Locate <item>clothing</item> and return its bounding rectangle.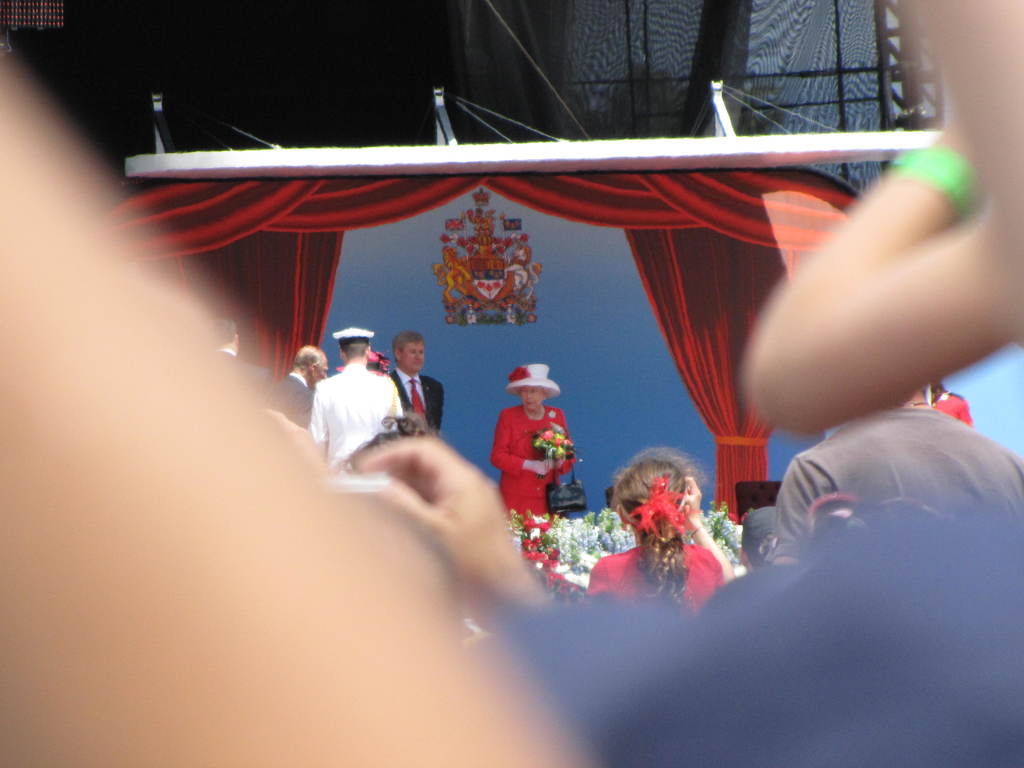
775/410/1023/559.
